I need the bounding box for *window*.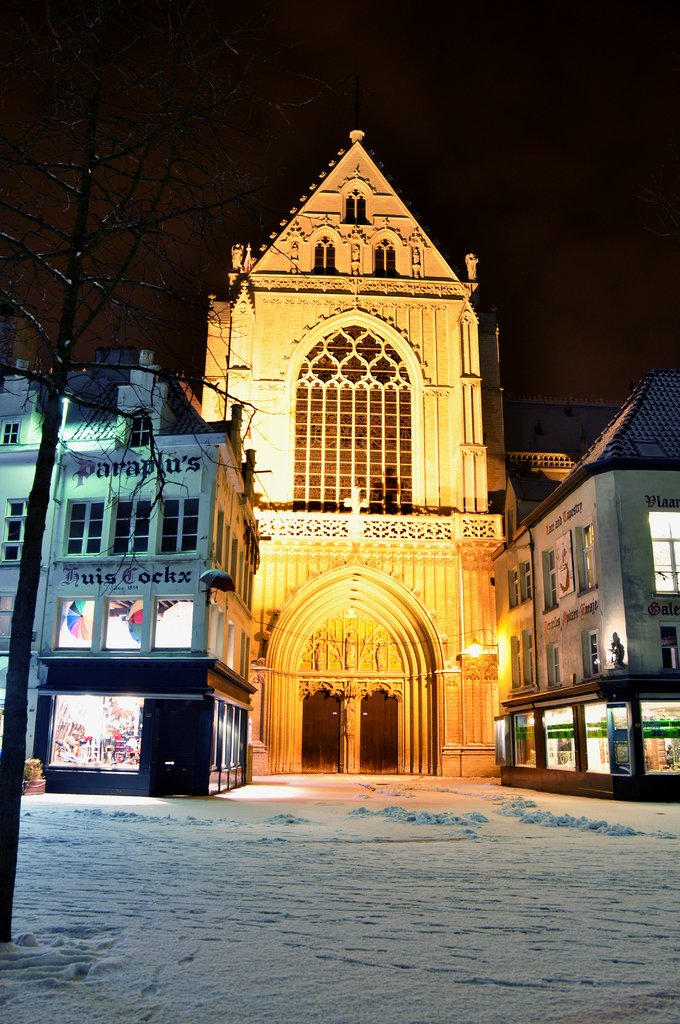
Here it is: left=585, top=629, right=615, bottom=678.
